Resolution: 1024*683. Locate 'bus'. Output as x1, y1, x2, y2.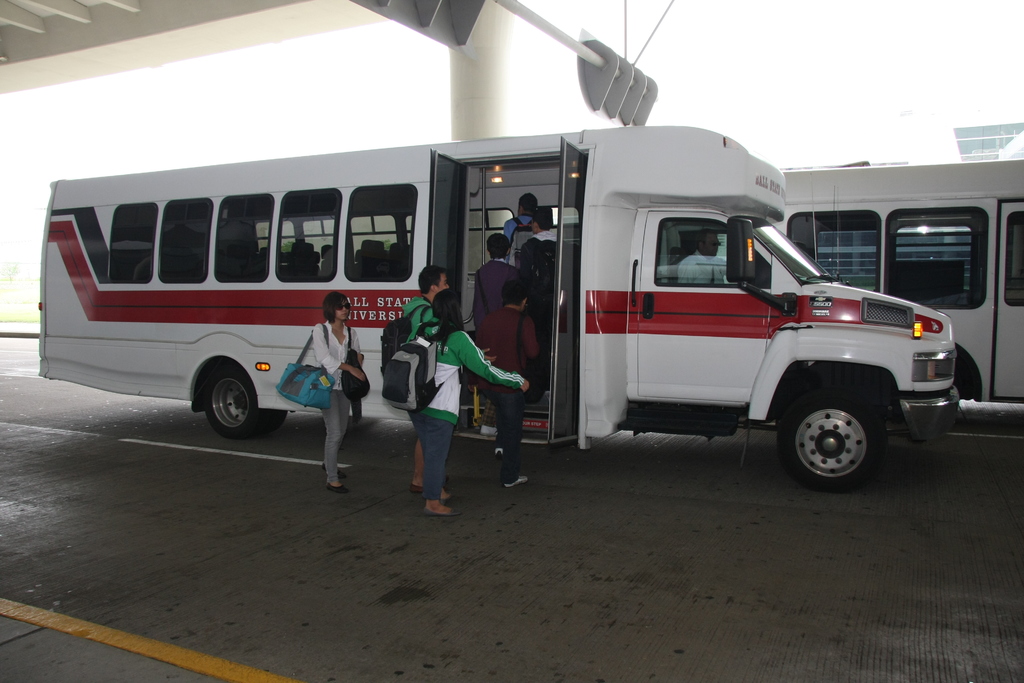
38, 122, 961, 493.
